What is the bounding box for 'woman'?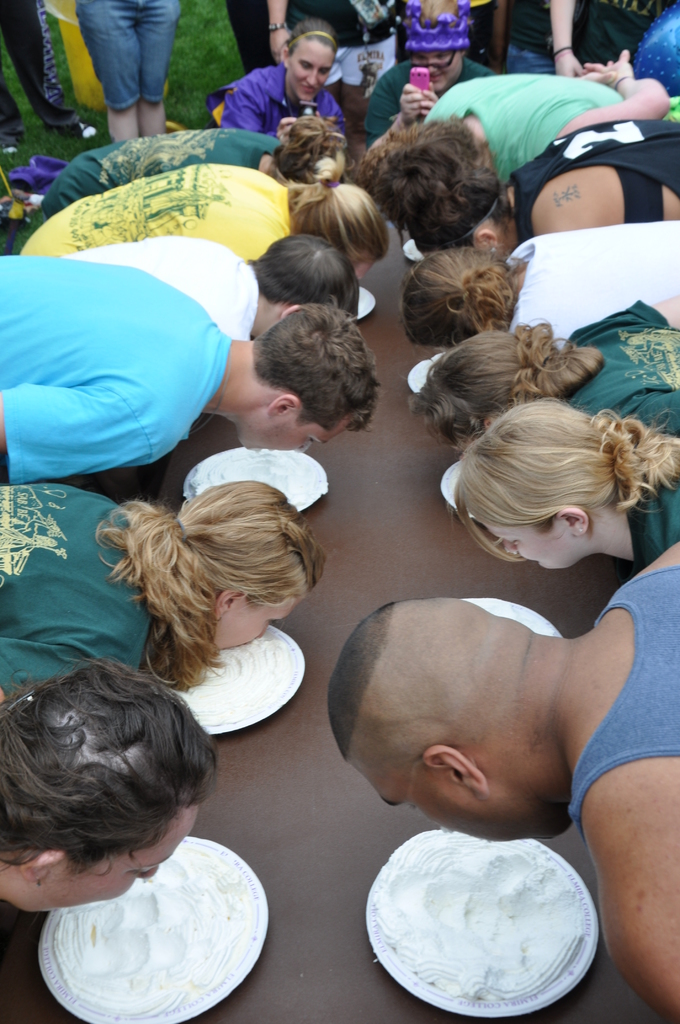
select_region(455, 399, 679, 569).
